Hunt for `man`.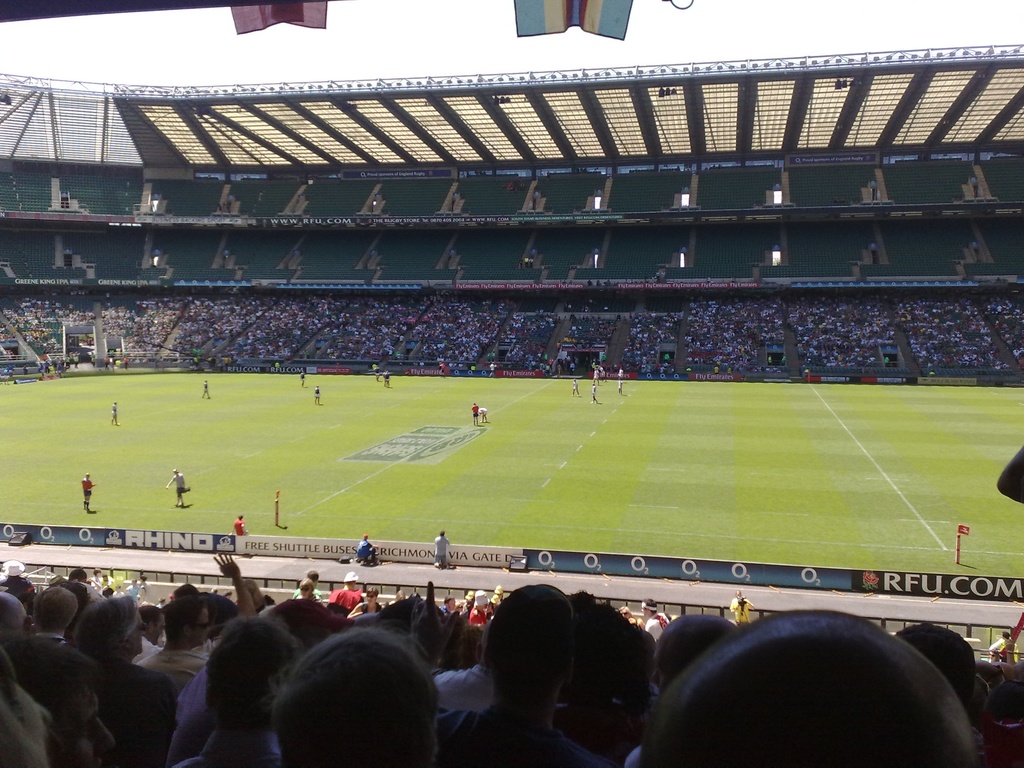
Hunted down at (468, 586, 489, 629).
